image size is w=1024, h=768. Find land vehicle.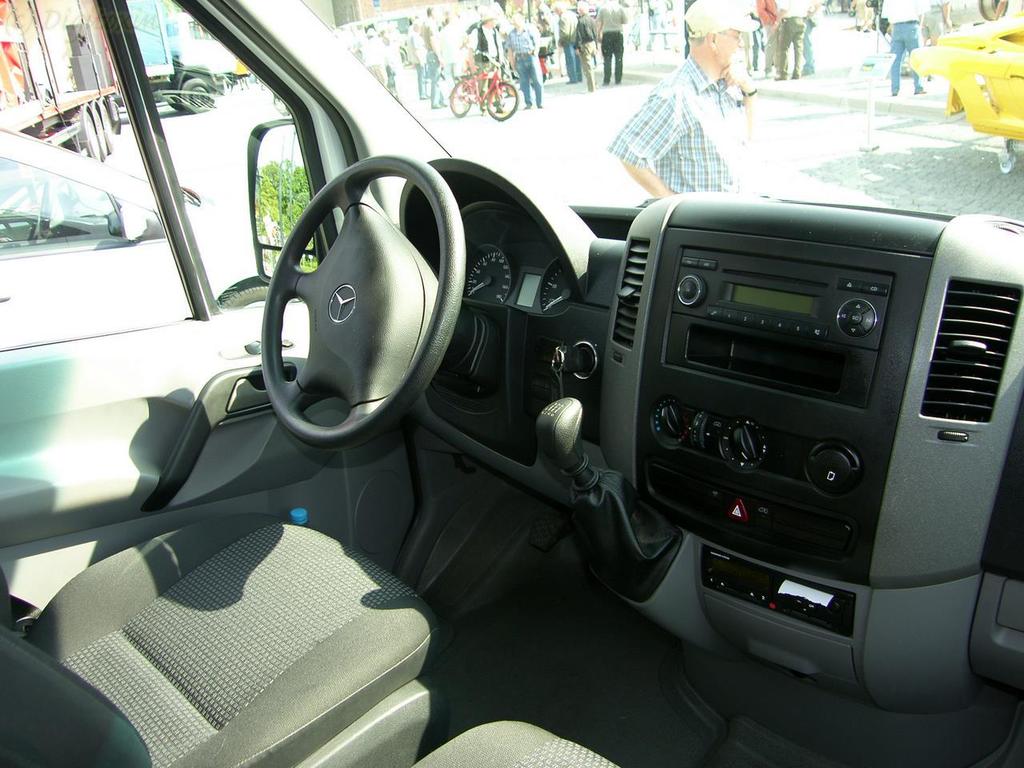
<bbox>447, 47, 521, 122</bbox>.
